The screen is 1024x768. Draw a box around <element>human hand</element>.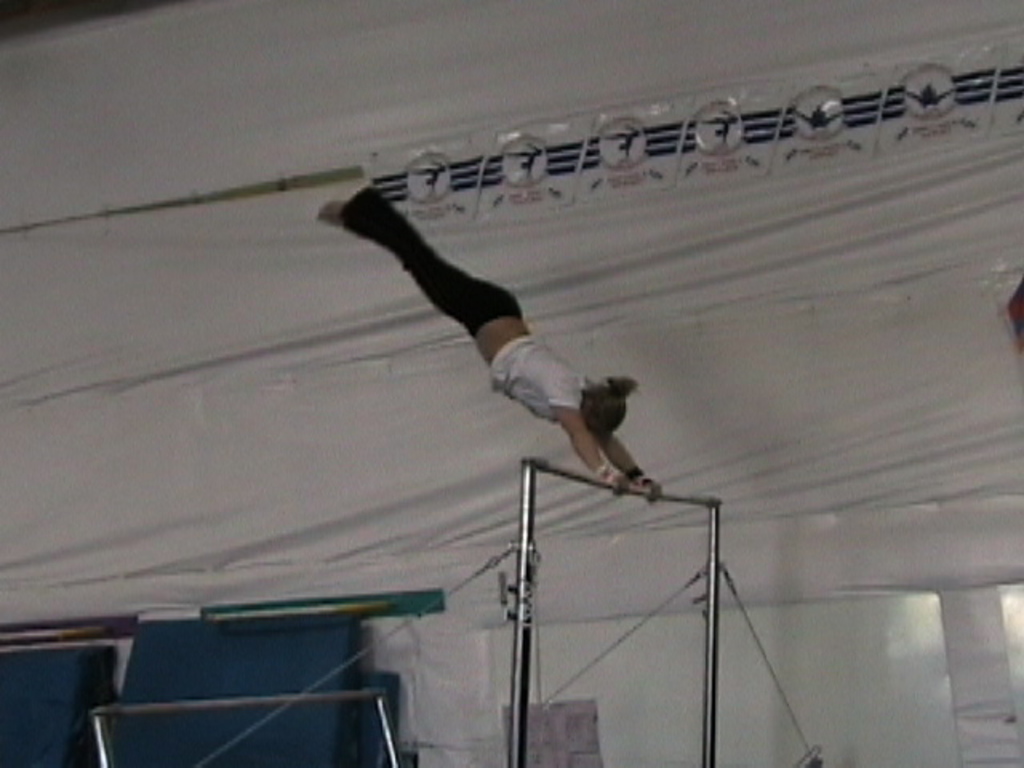
<bbox>634, 475, 666, 504</bbox>.
